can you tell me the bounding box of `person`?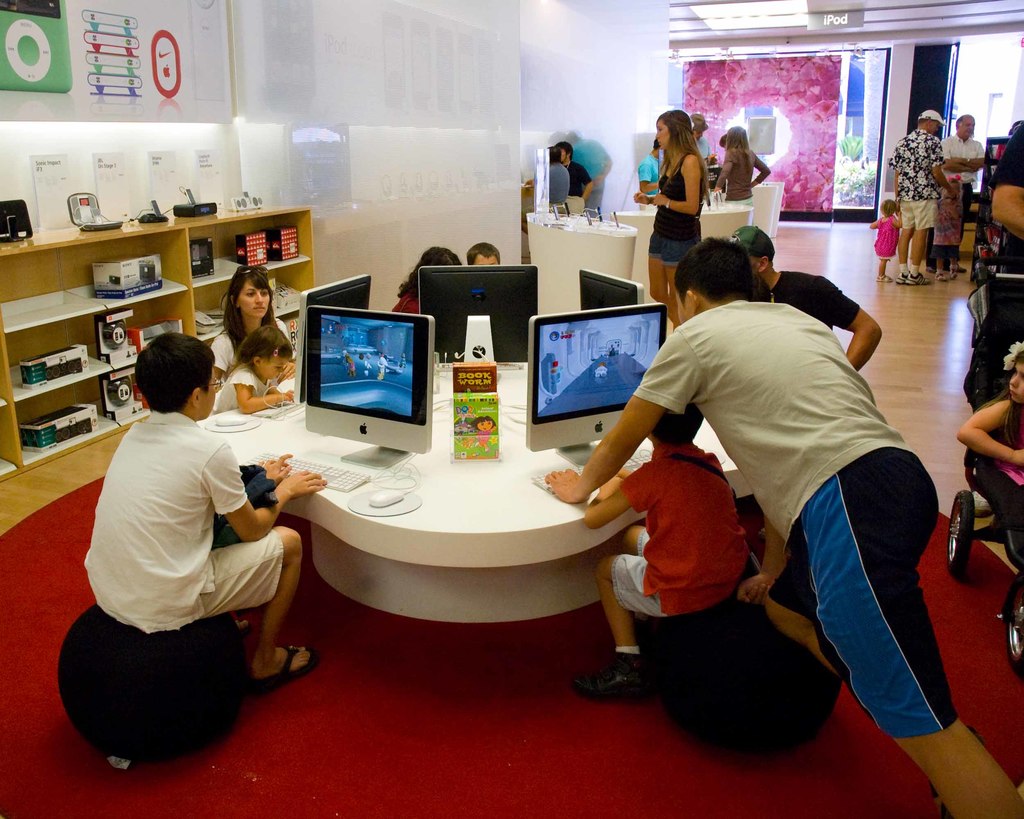
bbox=(730, 225, 883, 370).
